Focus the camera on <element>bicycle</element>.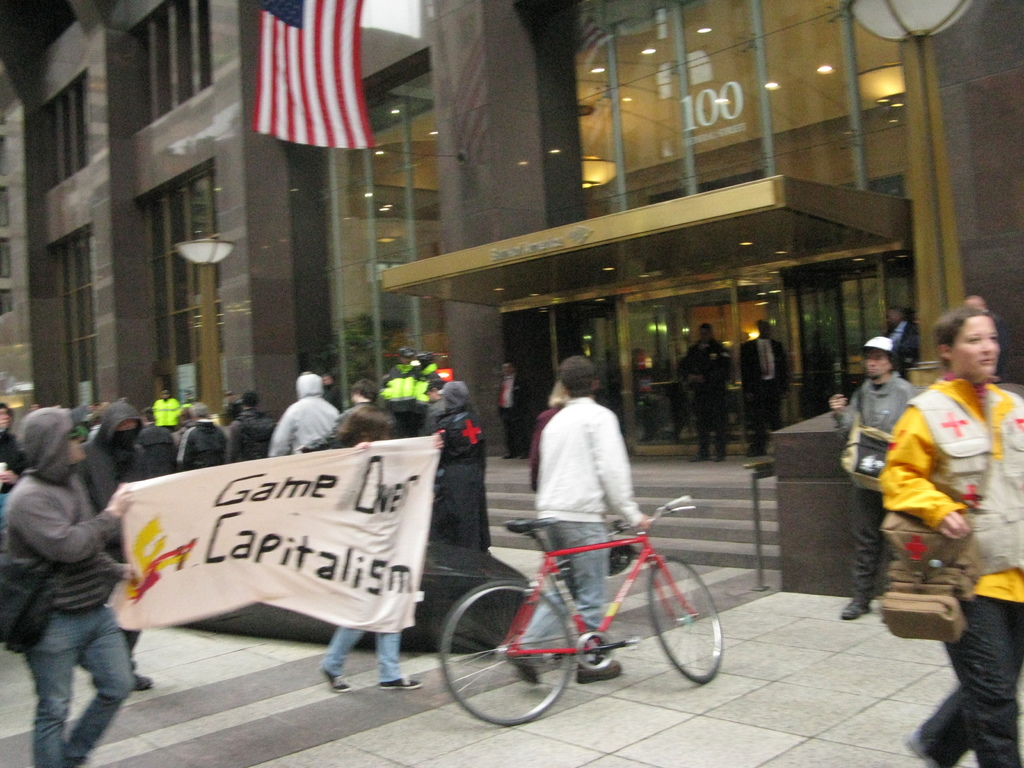
Focus region: detection(439, 490, 721, 721).
